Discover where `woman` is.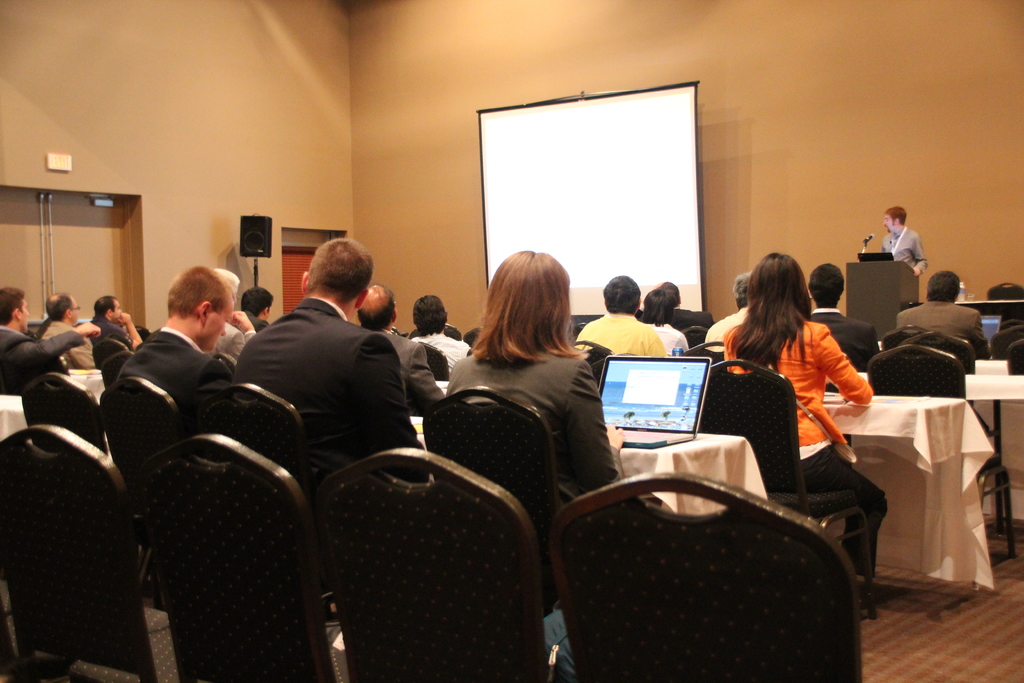
Discovered at box=[426, 245, 632, 533].
